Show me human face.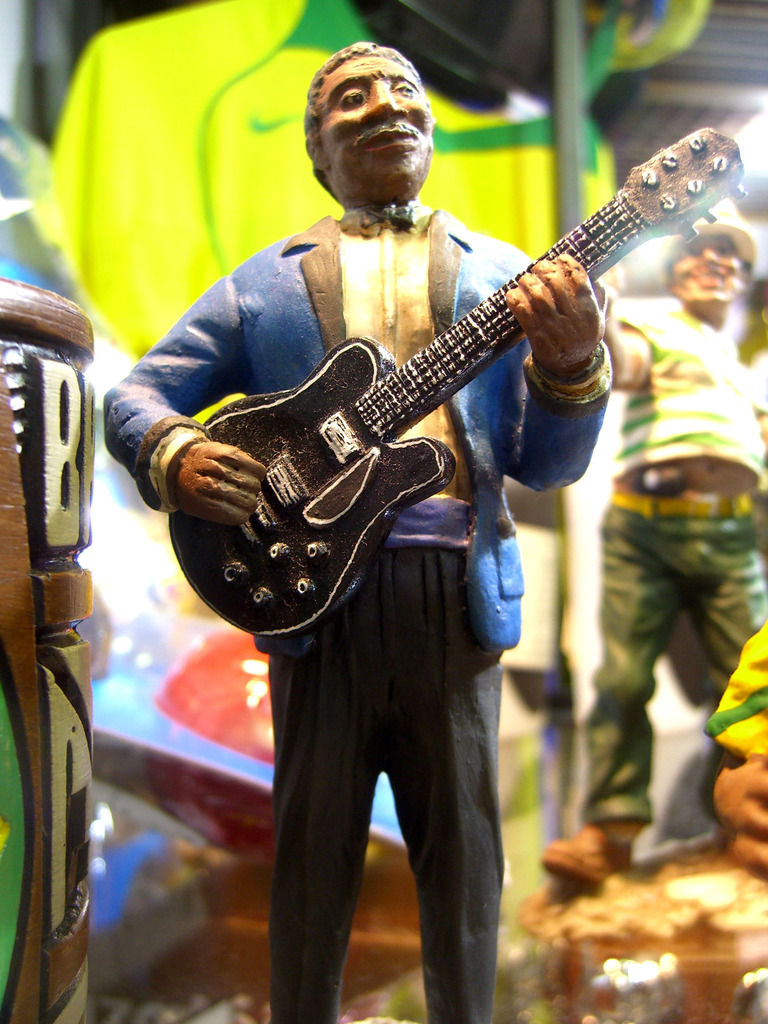
human face is here: box=[668, 228, 742, 301].
